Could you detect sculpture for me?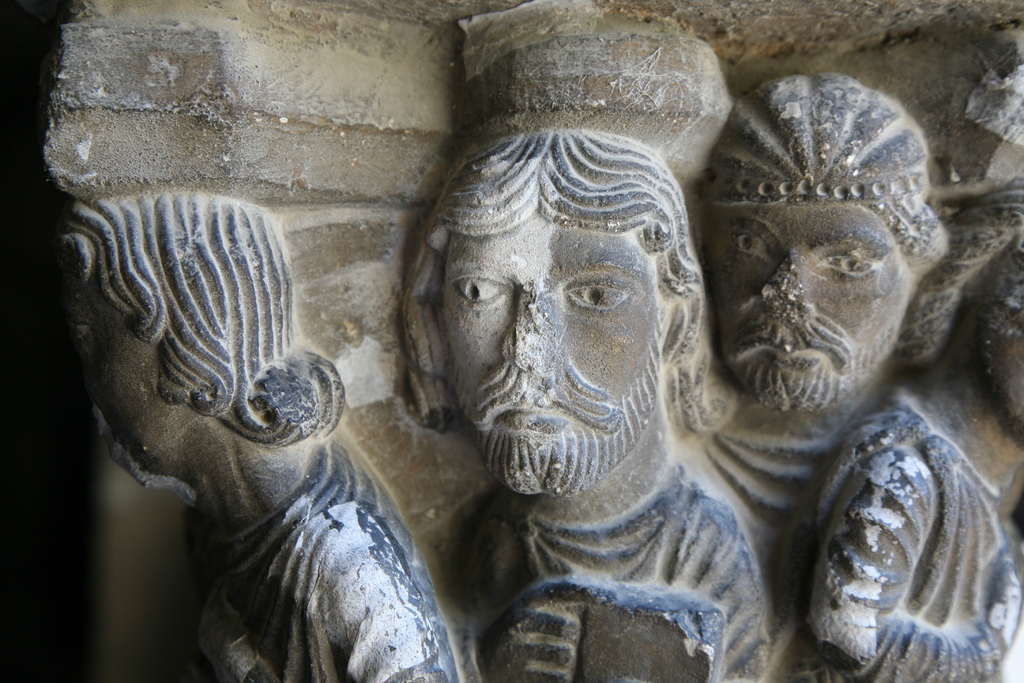
Detection result: bbox=(332, 77, 1000, 677).
